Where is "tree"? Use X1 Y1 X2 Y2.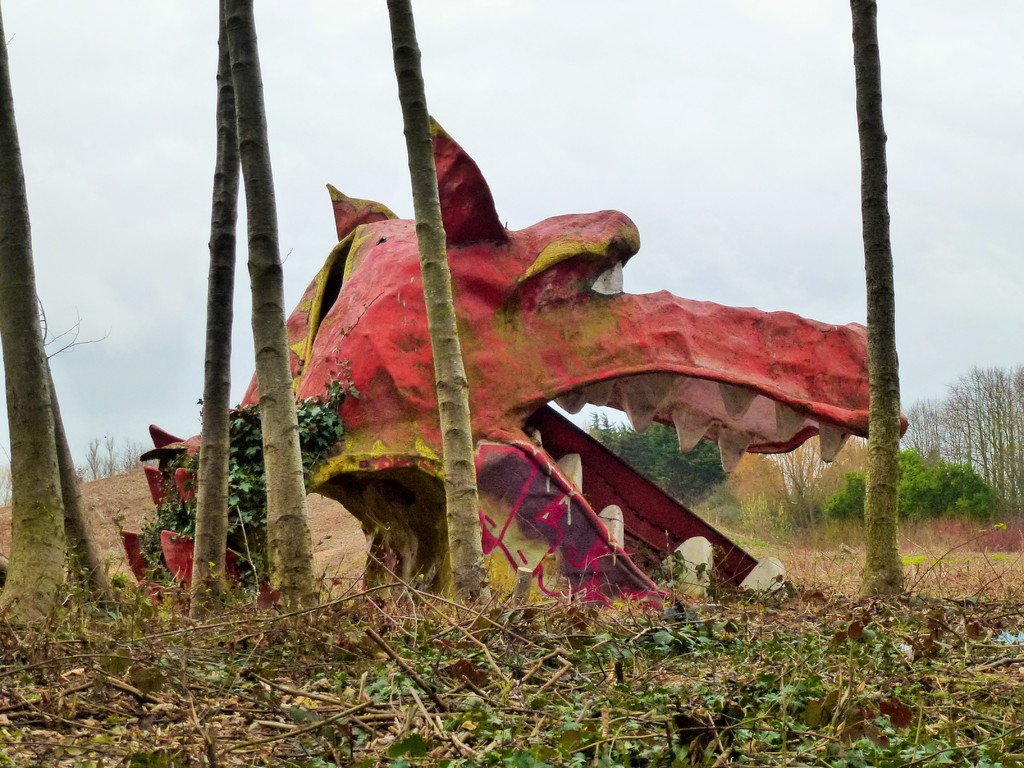
847 0 906 604.
